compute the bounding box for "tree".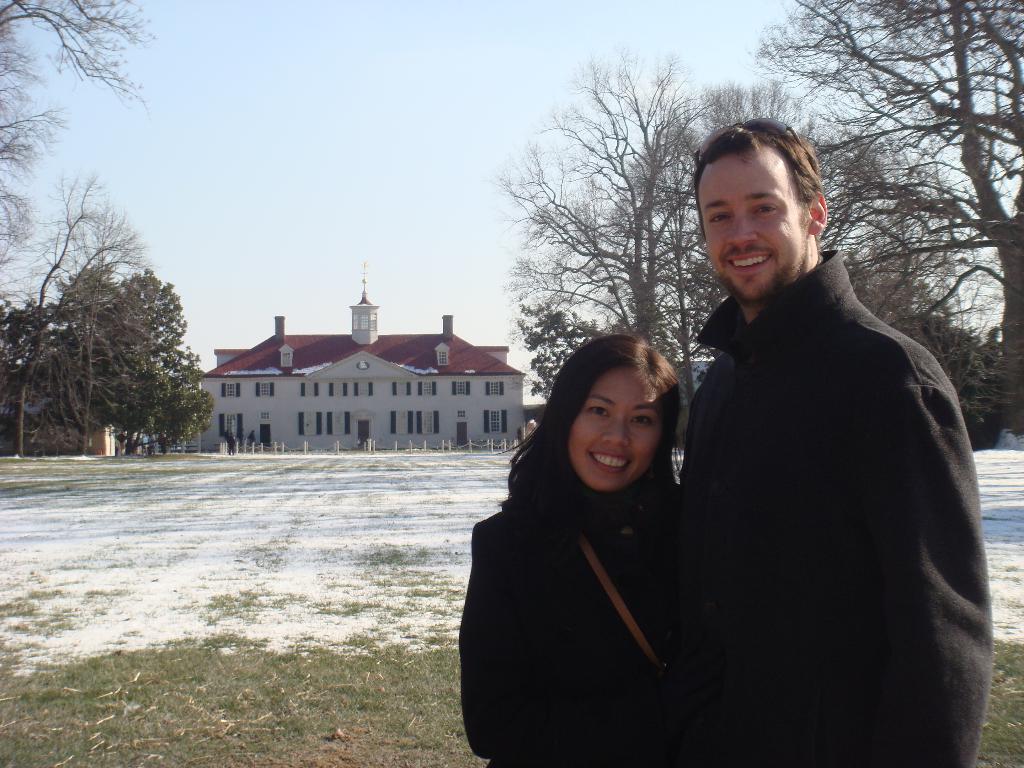
490:22:749:397.
